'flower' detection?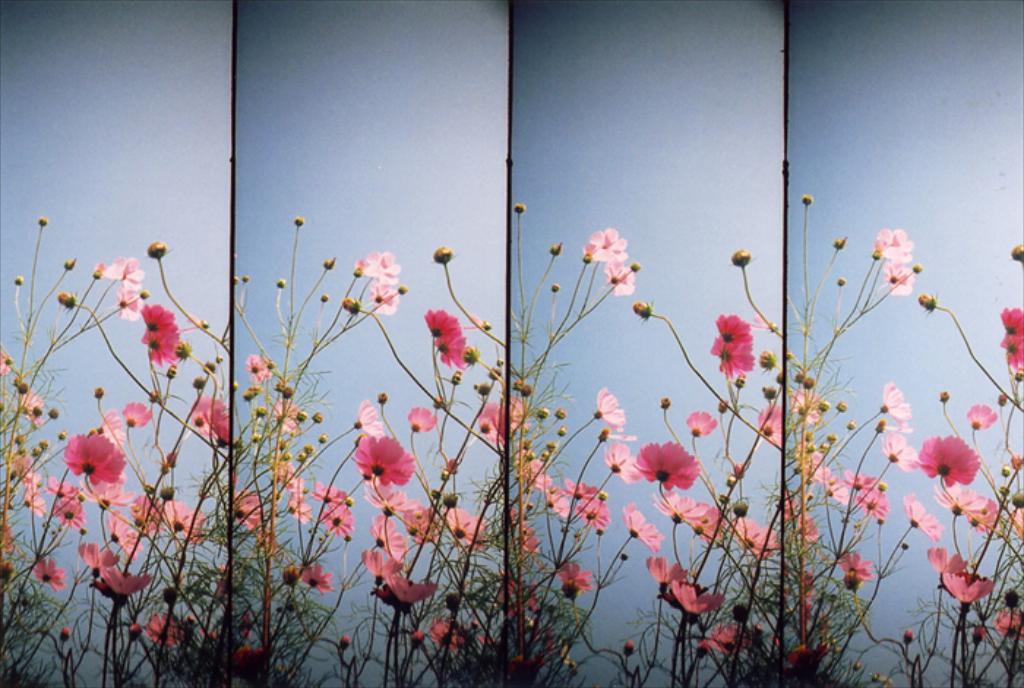
x1=0 y1=348 x2=13 y2=376
